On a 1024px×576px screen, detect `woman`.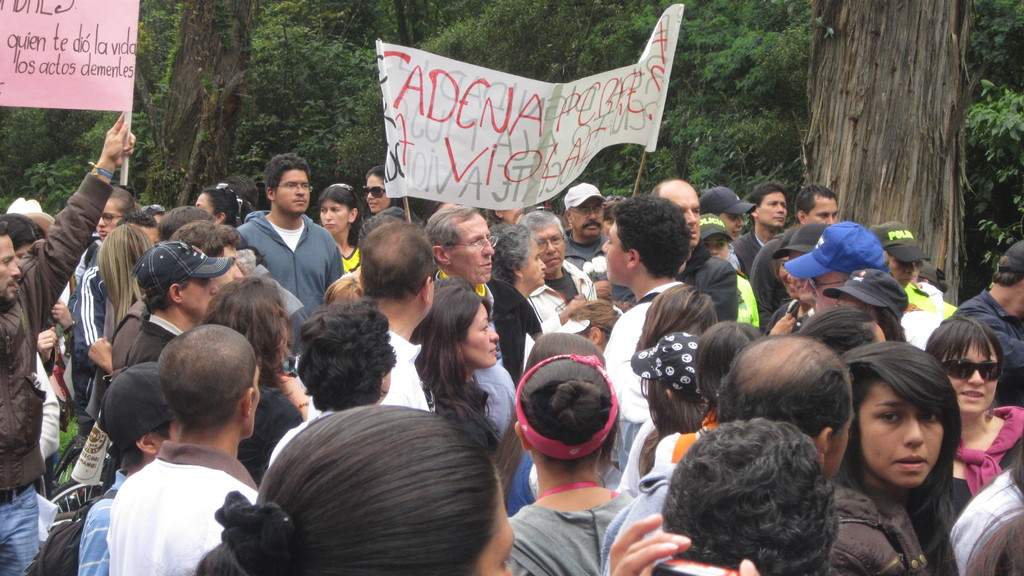
box=[165, 399, 761, 575].
